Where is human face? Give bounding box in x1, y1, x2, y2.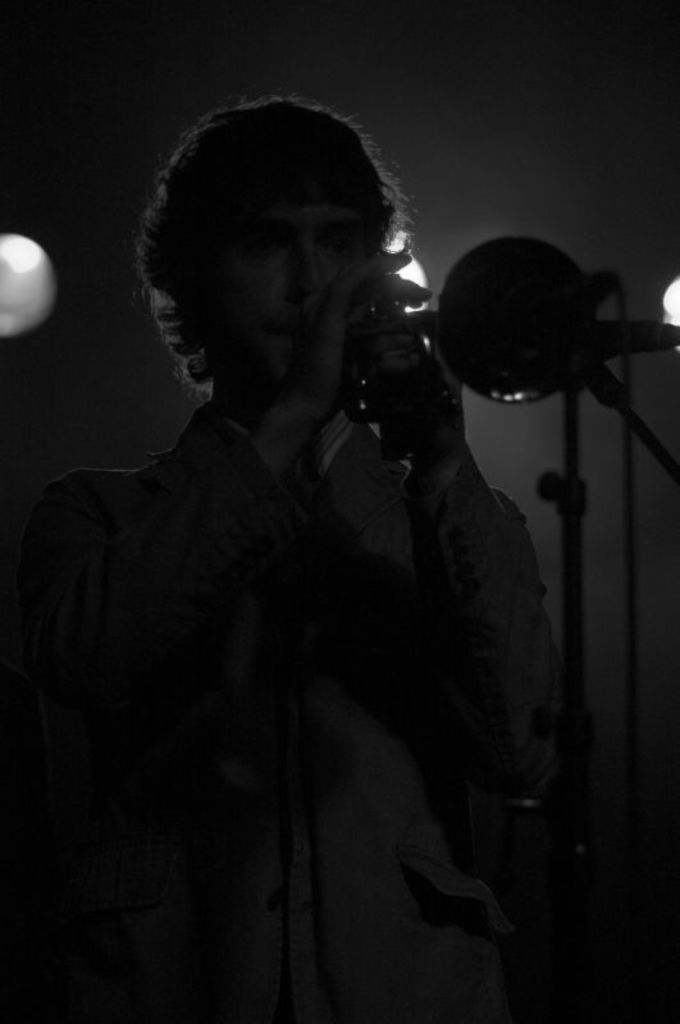
219, 218, 365, 389.
